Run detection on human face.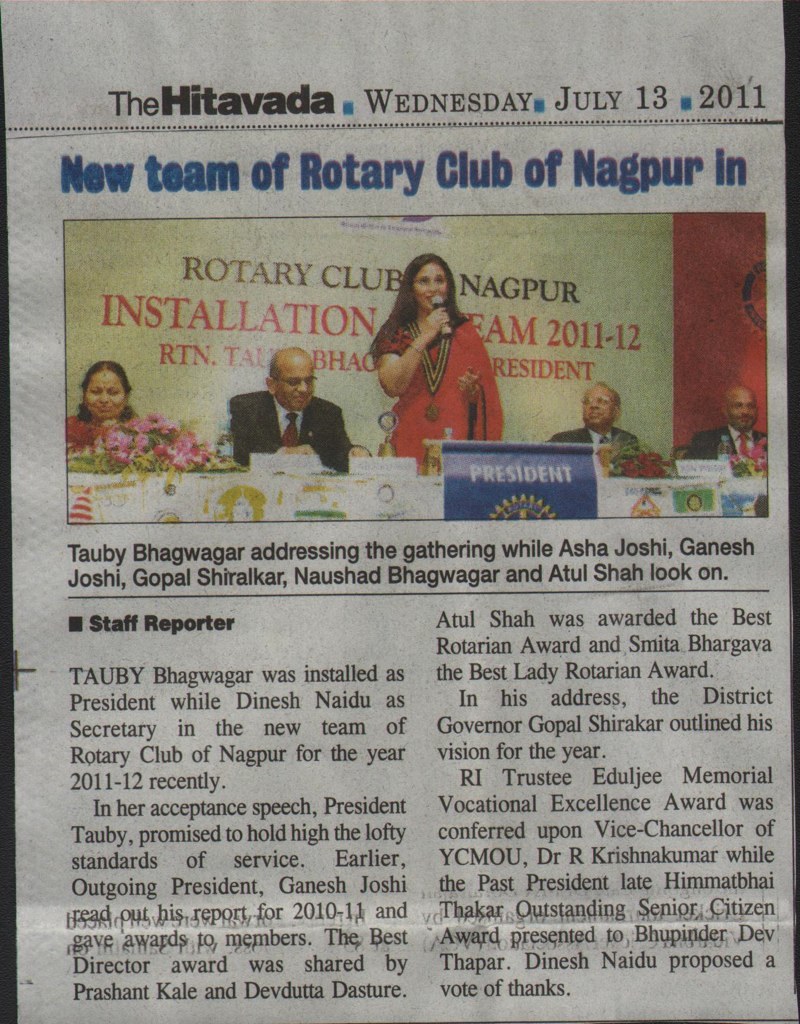
Result: crop(280, 361, 314, 411).
